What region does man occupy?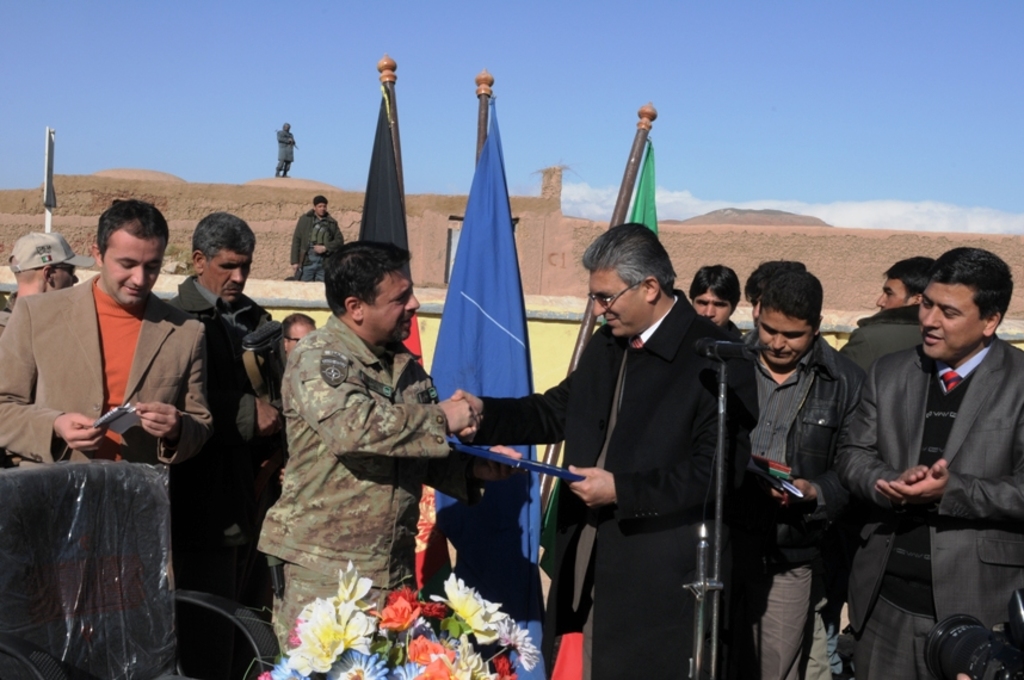
[left=732, top=268, right=862, bottom=679].
